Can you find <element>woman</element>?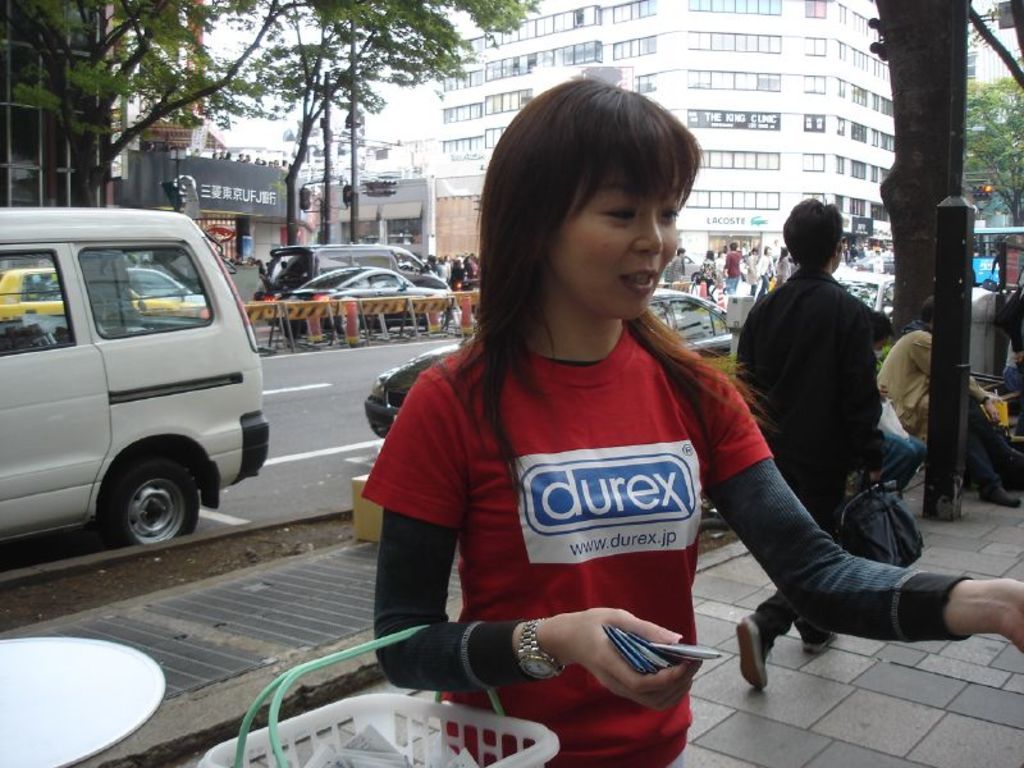
Yes, bounding box: left=703, top=252, right=718, bottom=293.
